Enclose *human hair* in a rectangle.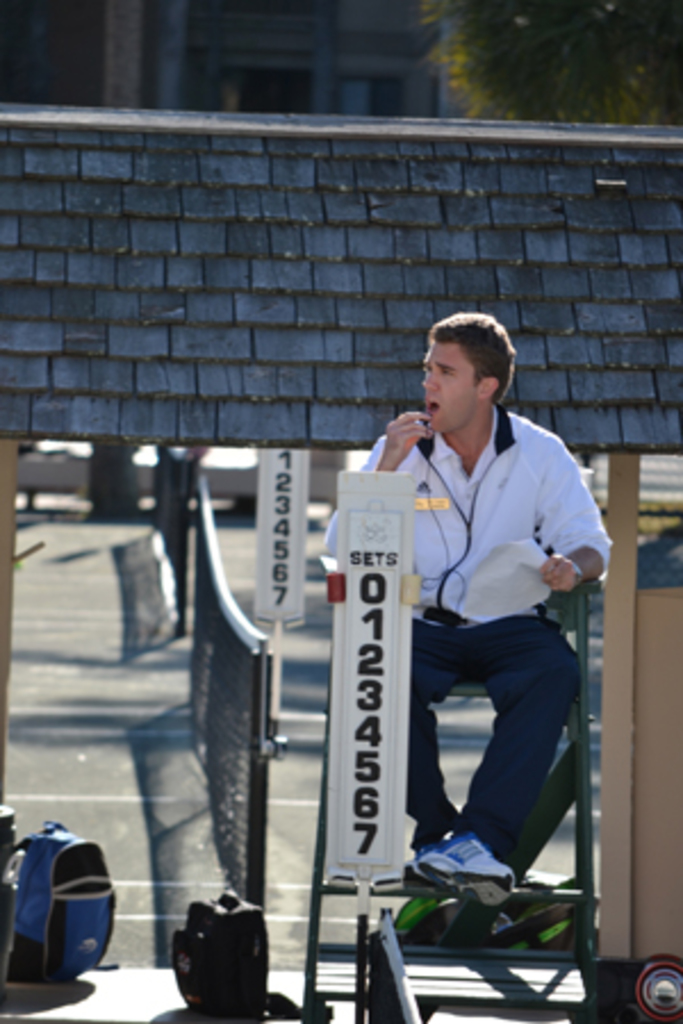
426:312:515:400.
